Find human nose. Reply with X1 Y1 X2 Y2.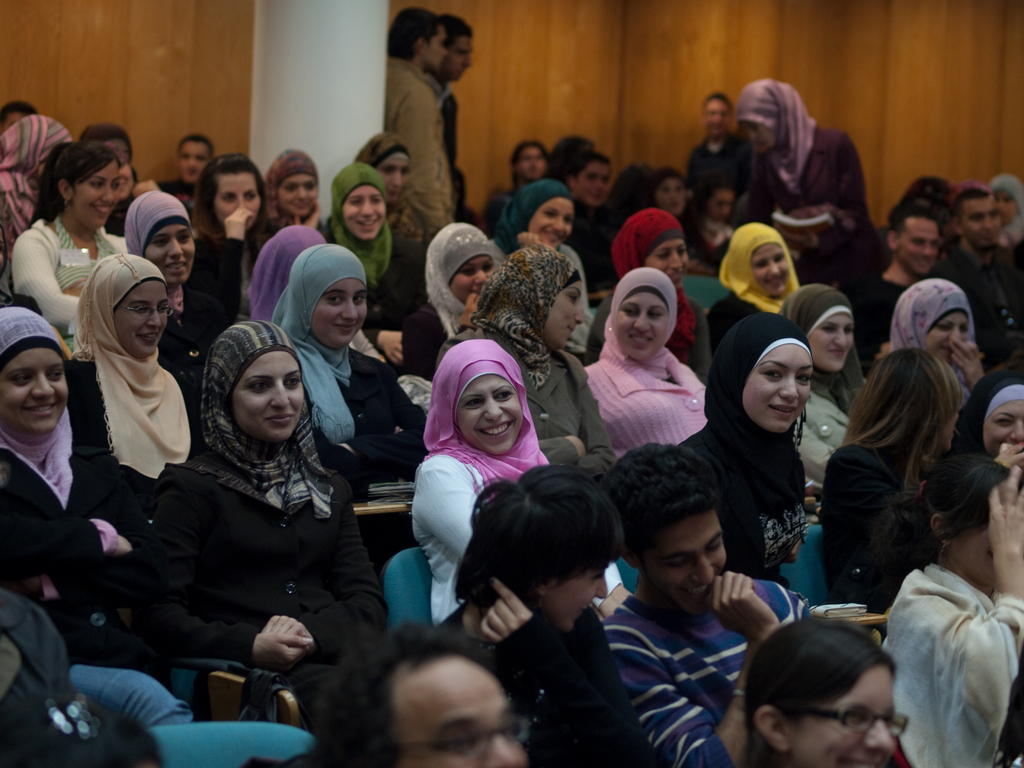
835 335 848 356.
